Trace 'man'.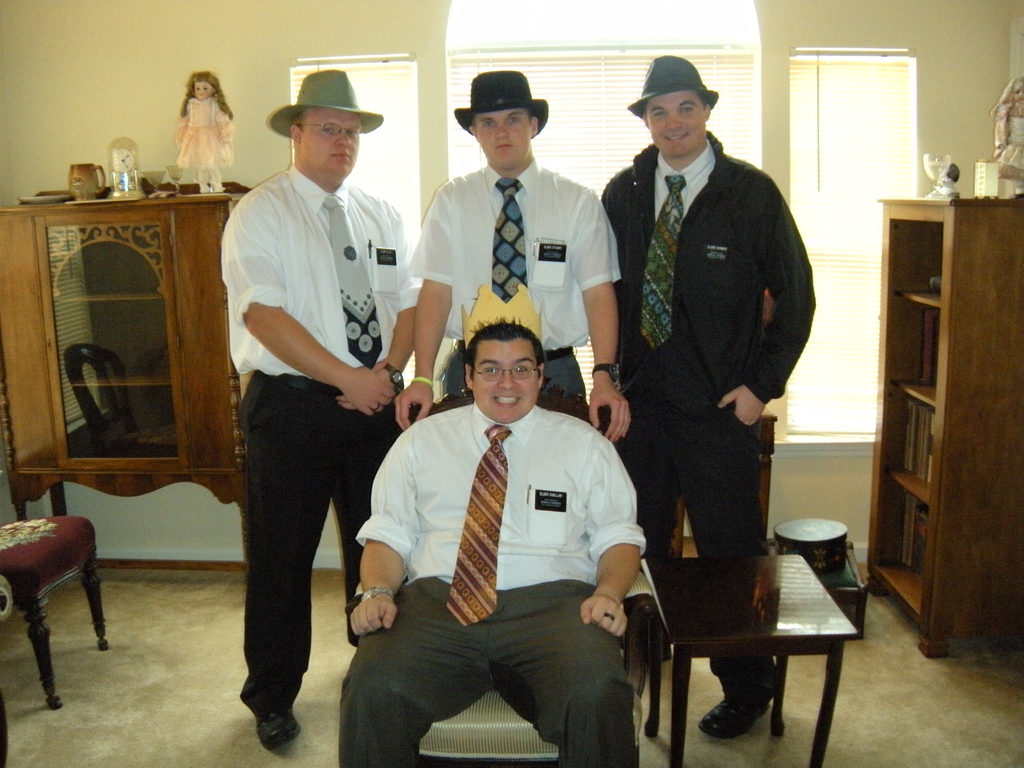
Traced to <region>334, 320, 645, 767</region>.
